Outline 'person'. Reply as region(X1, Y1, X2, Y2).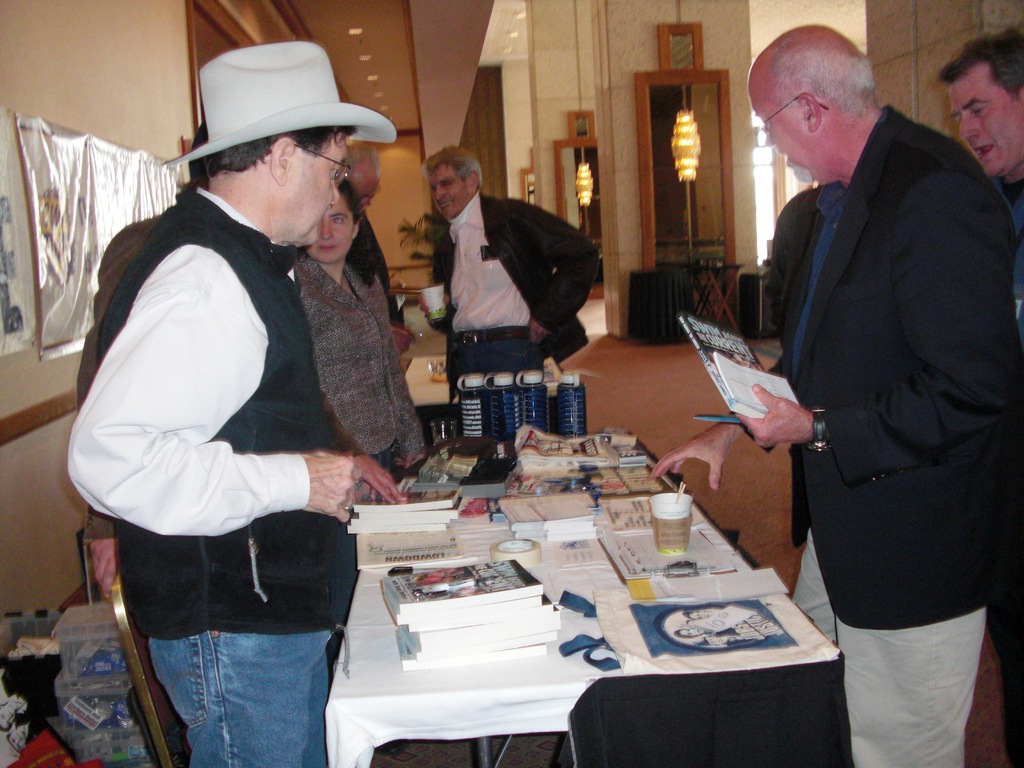
region(291, 183, 425, 499).
